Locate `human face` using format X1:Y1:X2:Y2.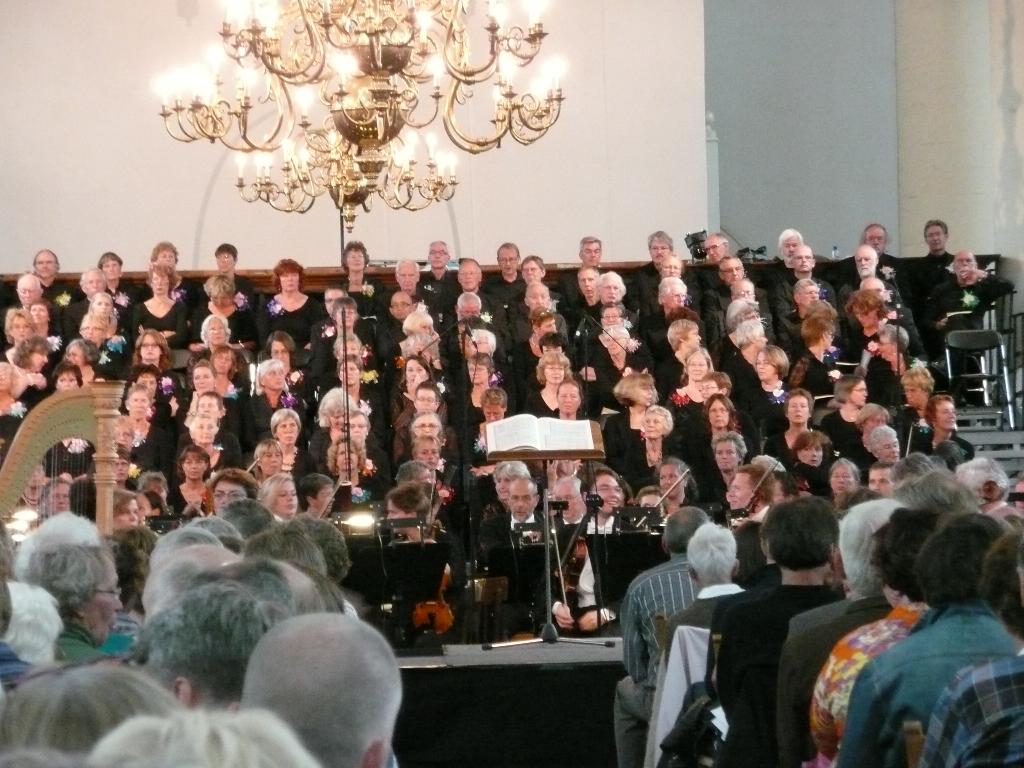
270:344:286:365.
